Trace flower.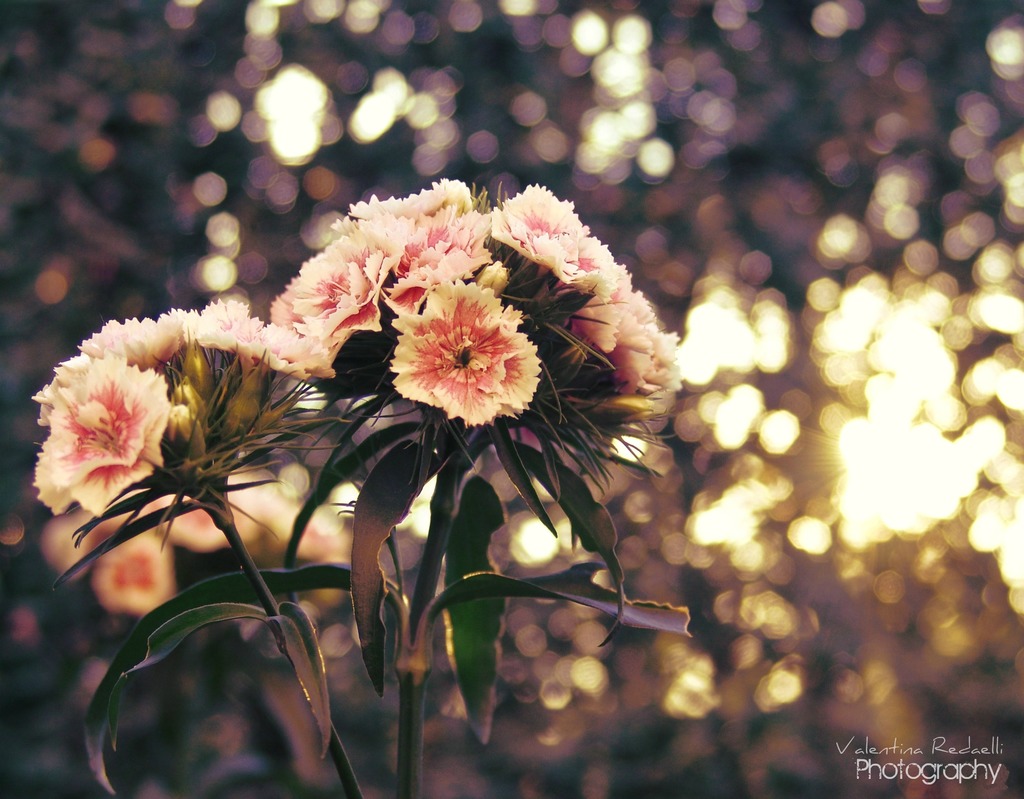
Traced to bbox=[182, 295, 339, 391].
